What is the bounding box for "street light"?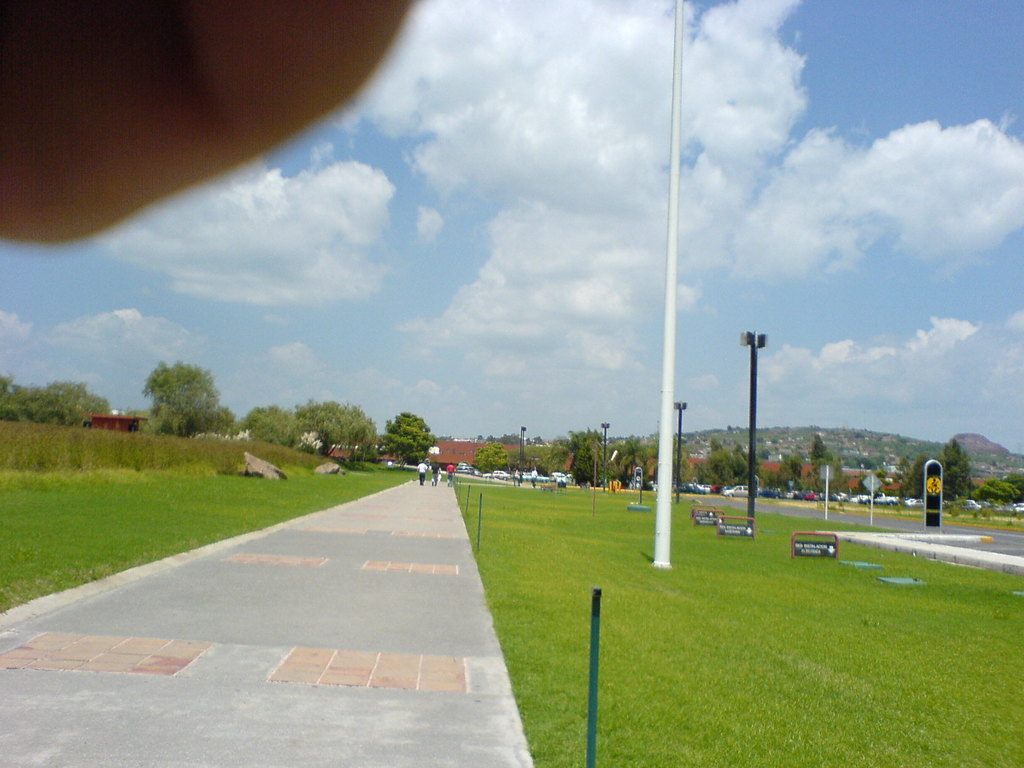
[x1=671, y1=395, x2=689, y2=500].
